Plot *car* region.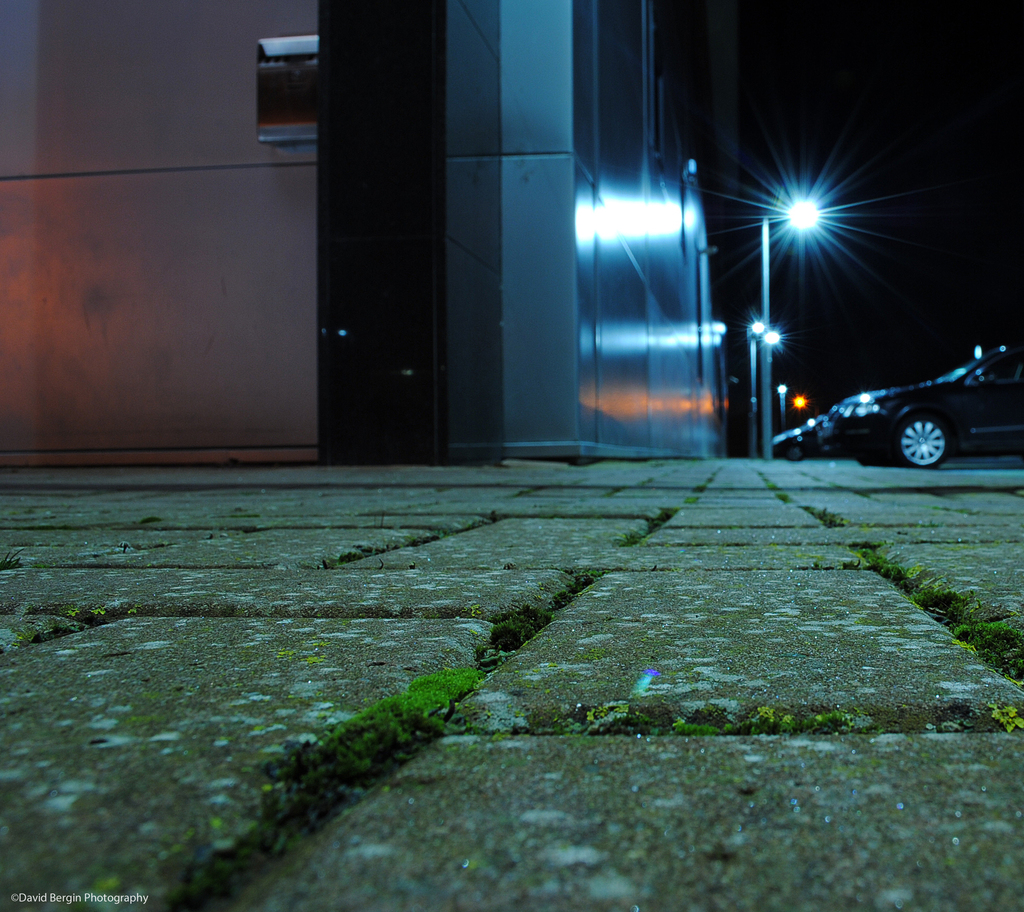
Plotted at <region>762, 412, 831, 461</region>.
